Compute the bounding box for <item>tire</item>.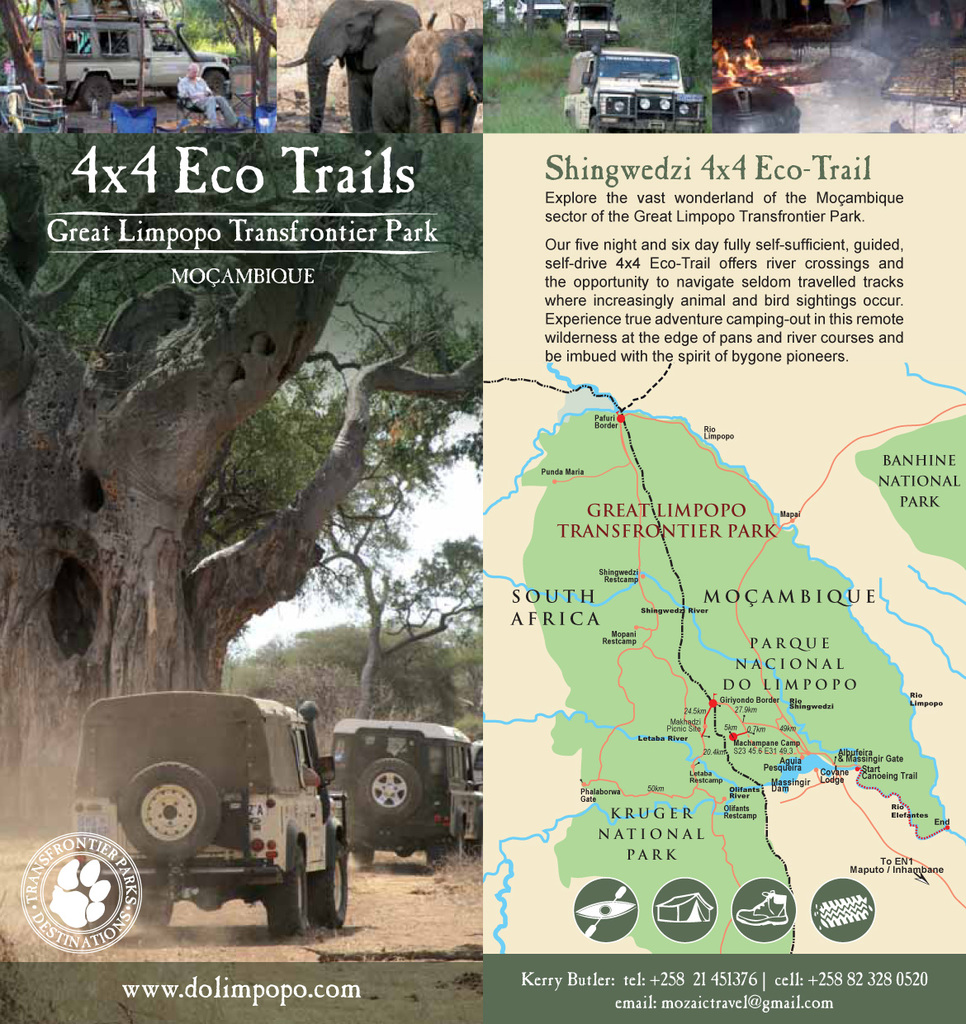
(264, 845, 312, 938).
